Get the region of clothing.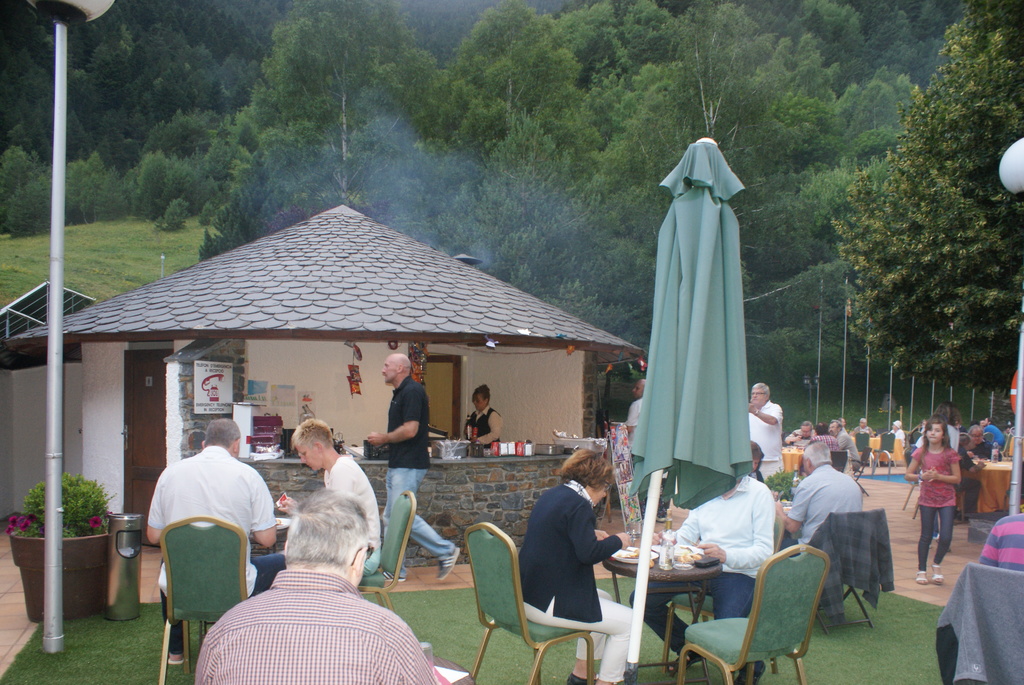
(x1=513, y1=478, x2=639, y2=684).
